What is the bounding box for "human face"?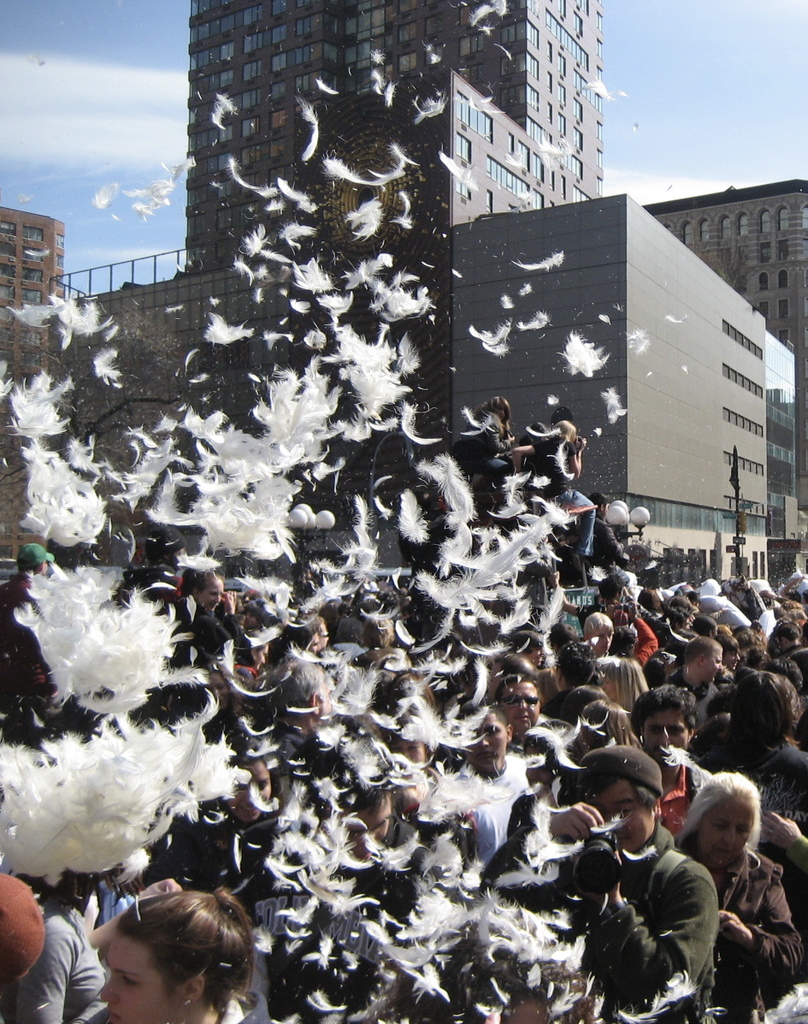
(693, 794, 755, 865).
